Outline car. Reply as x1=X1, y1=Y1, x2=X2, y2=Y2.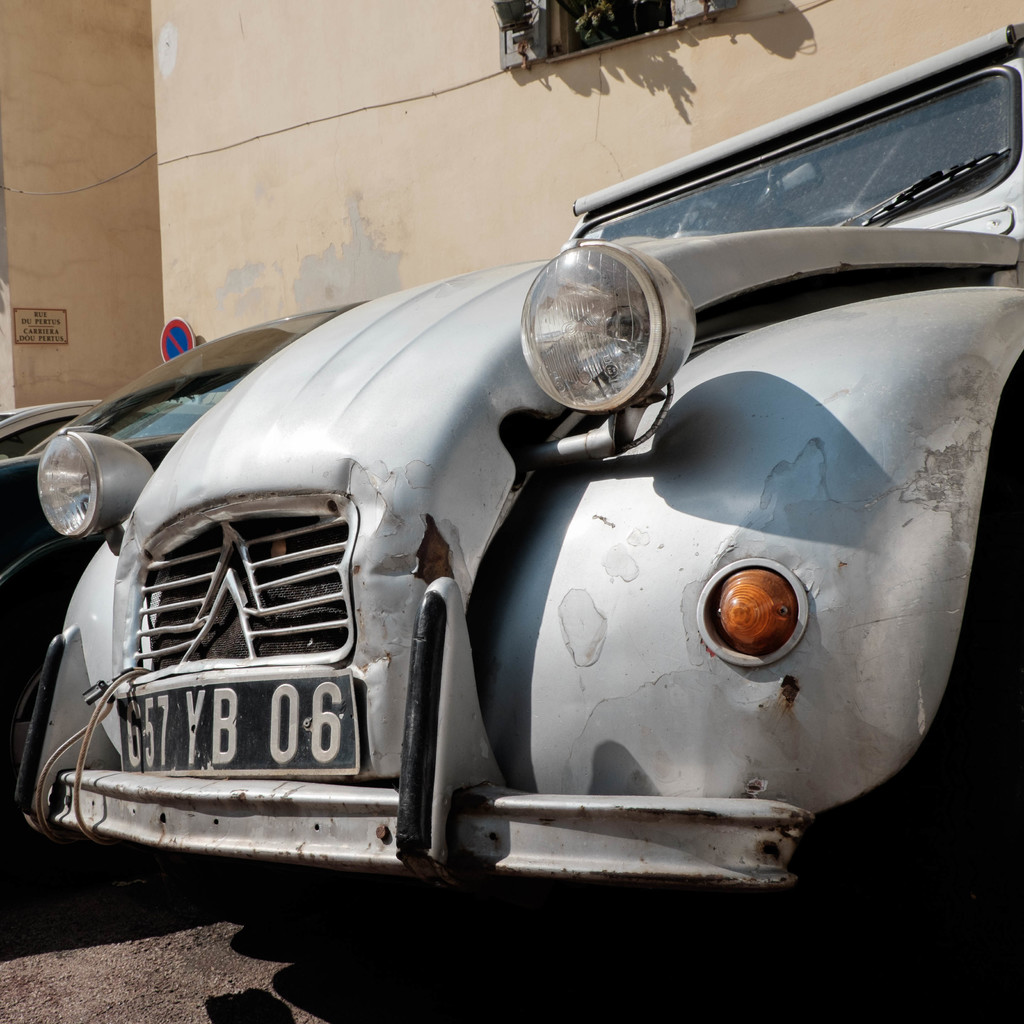
x1=0, y1=398, x2=100, y2=460.
